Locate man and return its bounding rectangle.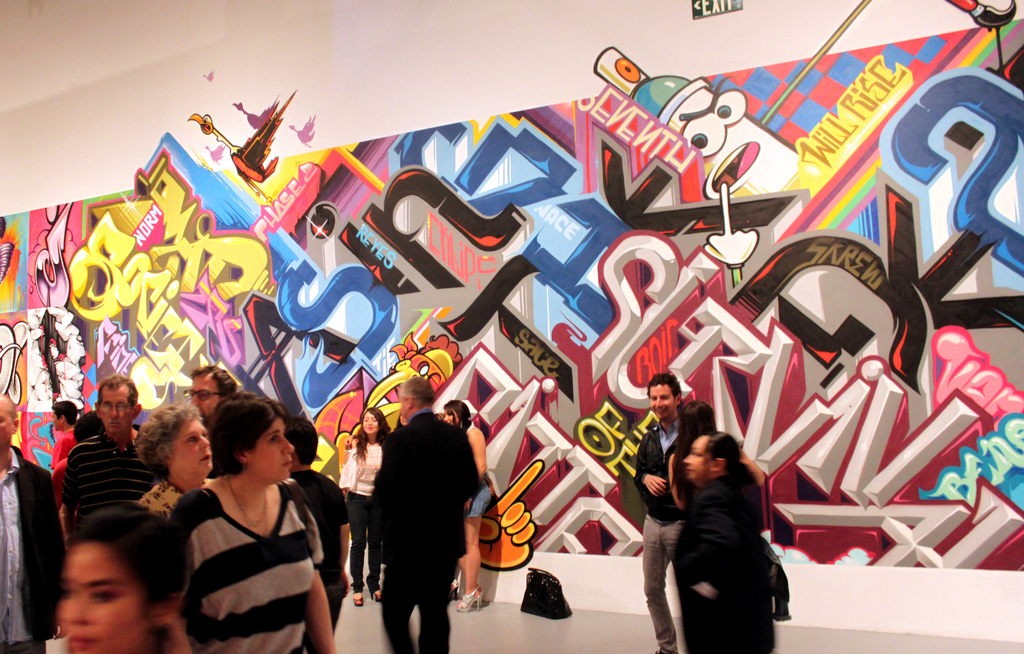
(x1=283, y1=414, x2=351, y2=648).
